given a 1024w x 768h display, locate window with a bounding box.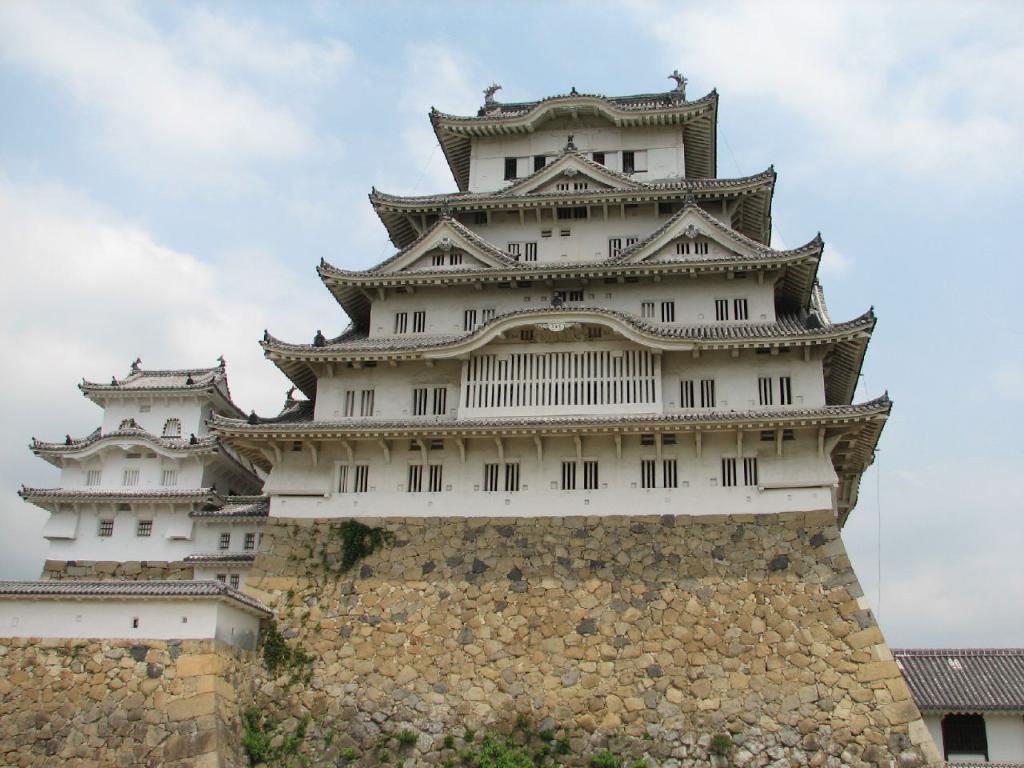
Located: <bbox>597, 153, 605, 166</bbox>.
